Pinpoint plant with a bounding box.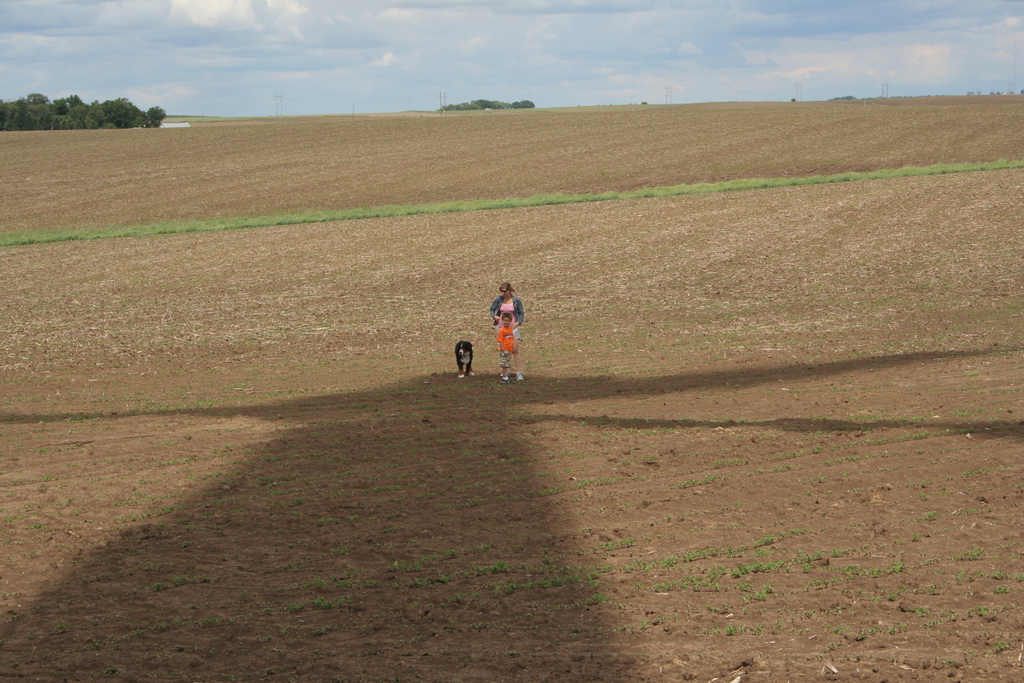
(x1=720, y1=603, x2=728, y2=614).
